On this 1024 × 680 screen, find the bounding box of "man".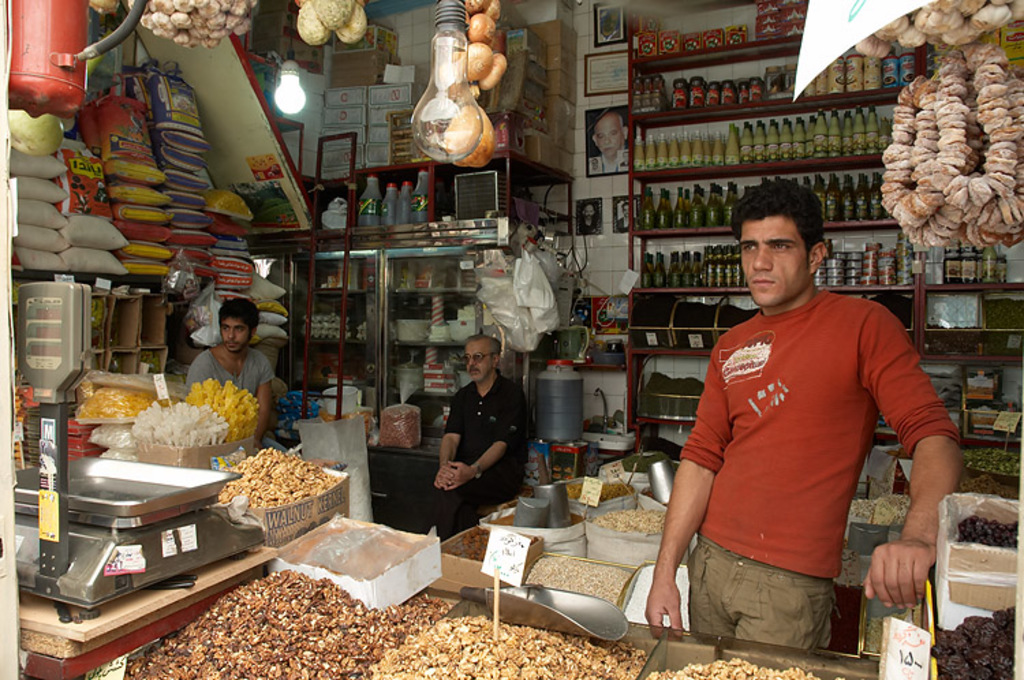
Bounding box: (left=575, top=201, right=598, bottom=233).
